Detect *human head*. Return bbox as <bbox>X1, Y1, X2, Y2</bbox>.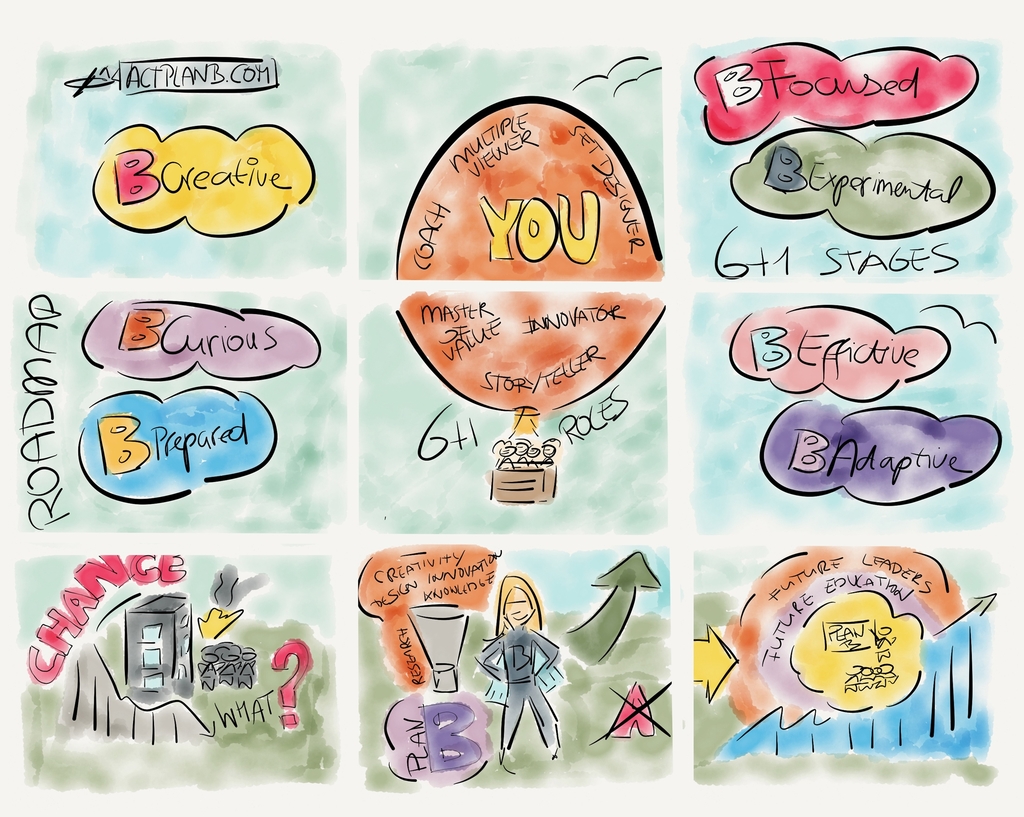
<bbox>499, 574, 538, 626</bbox>.
